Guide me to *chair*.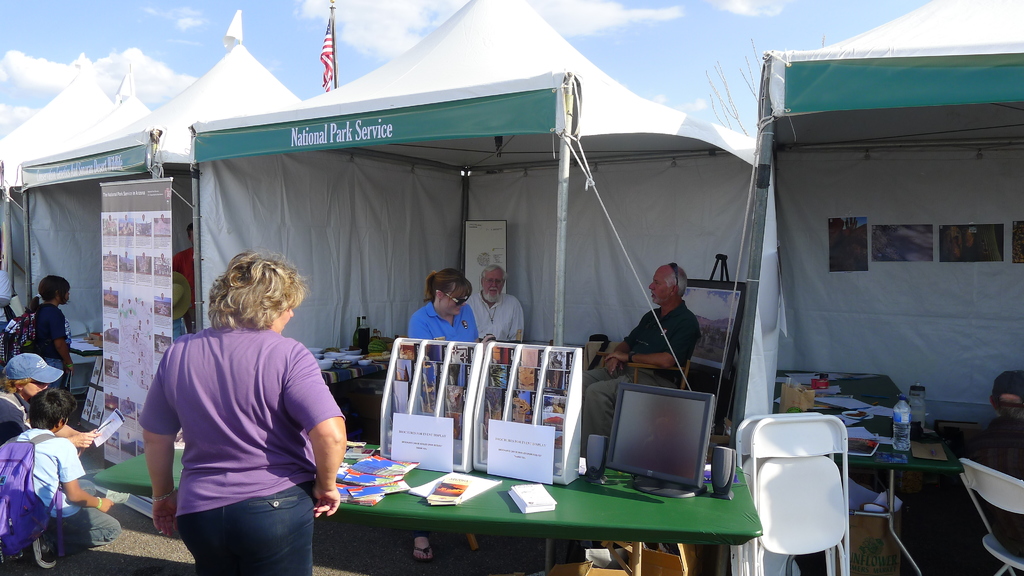
Guidance: bbox(954, 454, 1023, 575).
